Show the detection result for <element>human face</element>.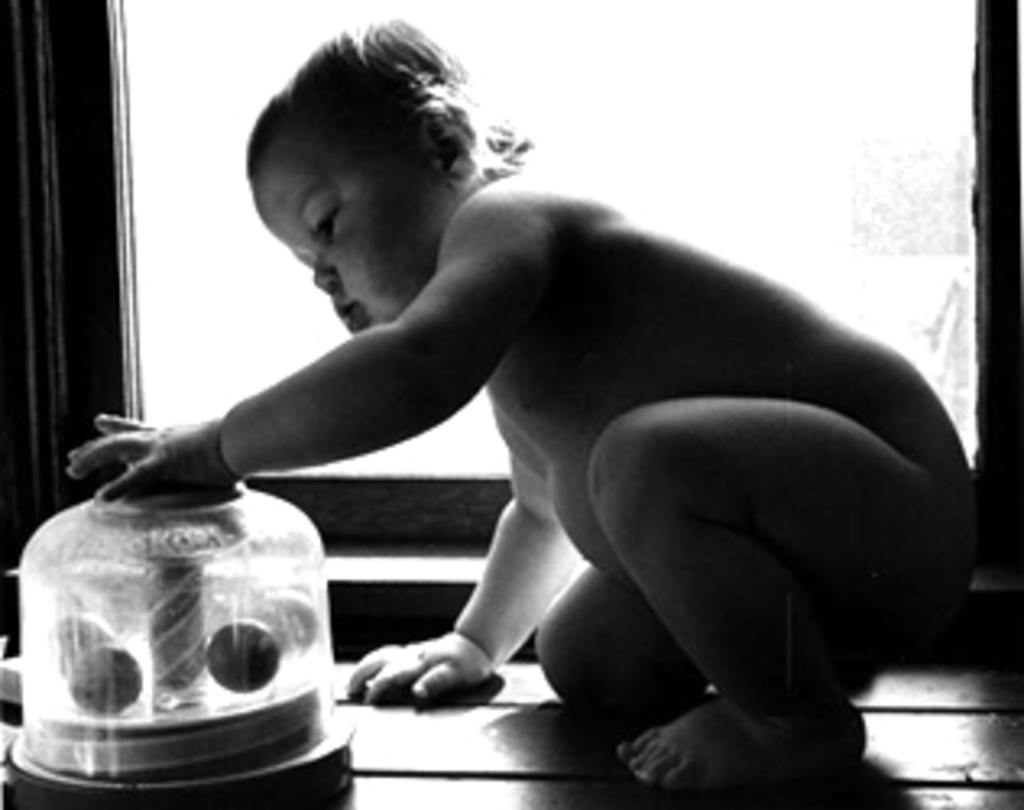
detection(233, 39, 476, 327).
